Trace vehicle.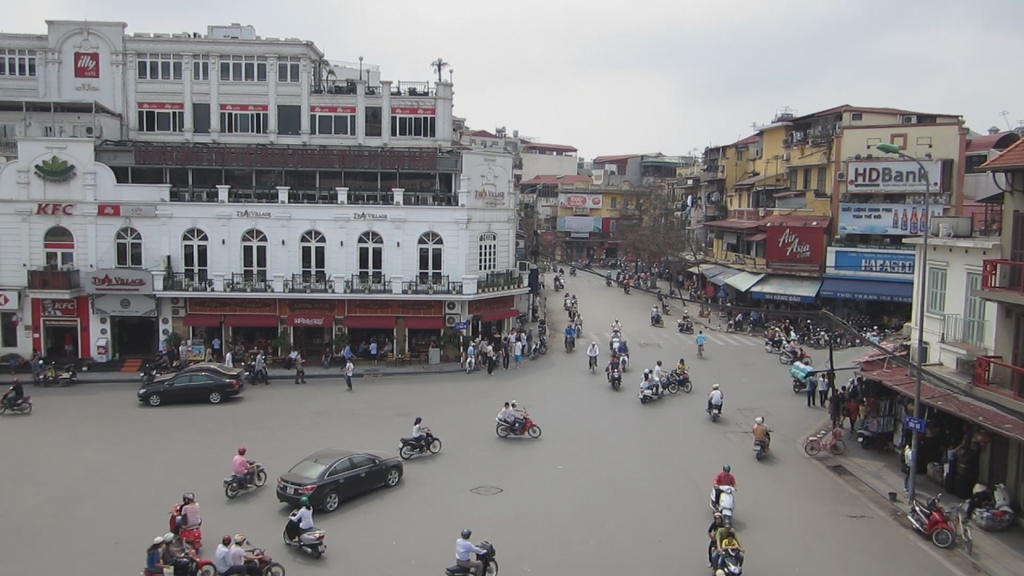
Traced to [x1=395, y1=430, x2=444, y2=462].
